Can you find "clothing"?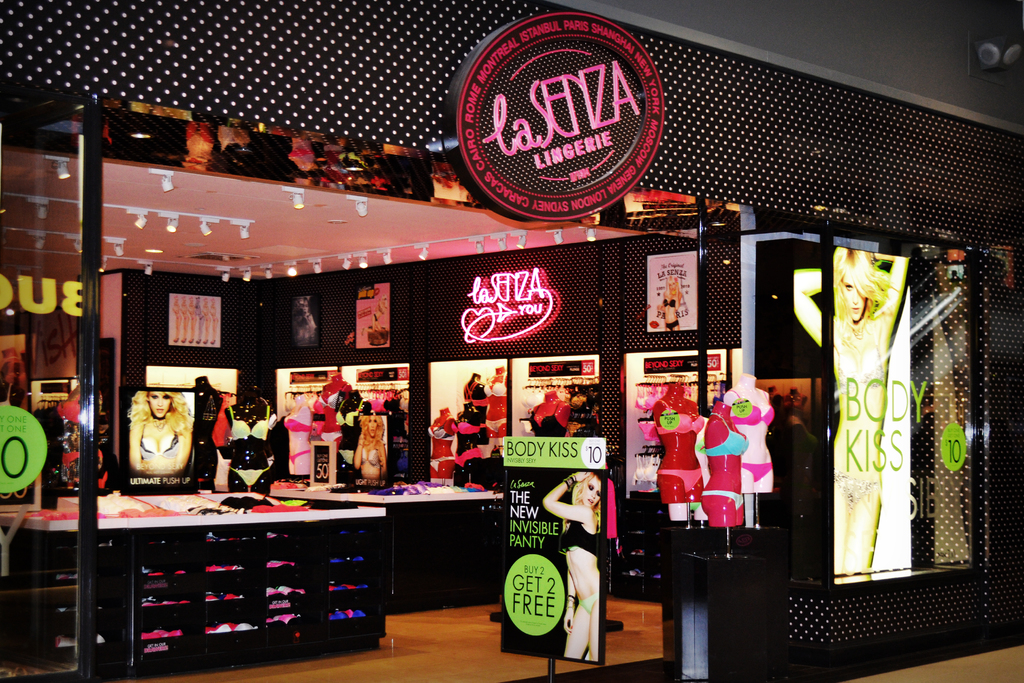
Yes, bounding box: <bbox>643, 407, 691, 431</bbox>.
